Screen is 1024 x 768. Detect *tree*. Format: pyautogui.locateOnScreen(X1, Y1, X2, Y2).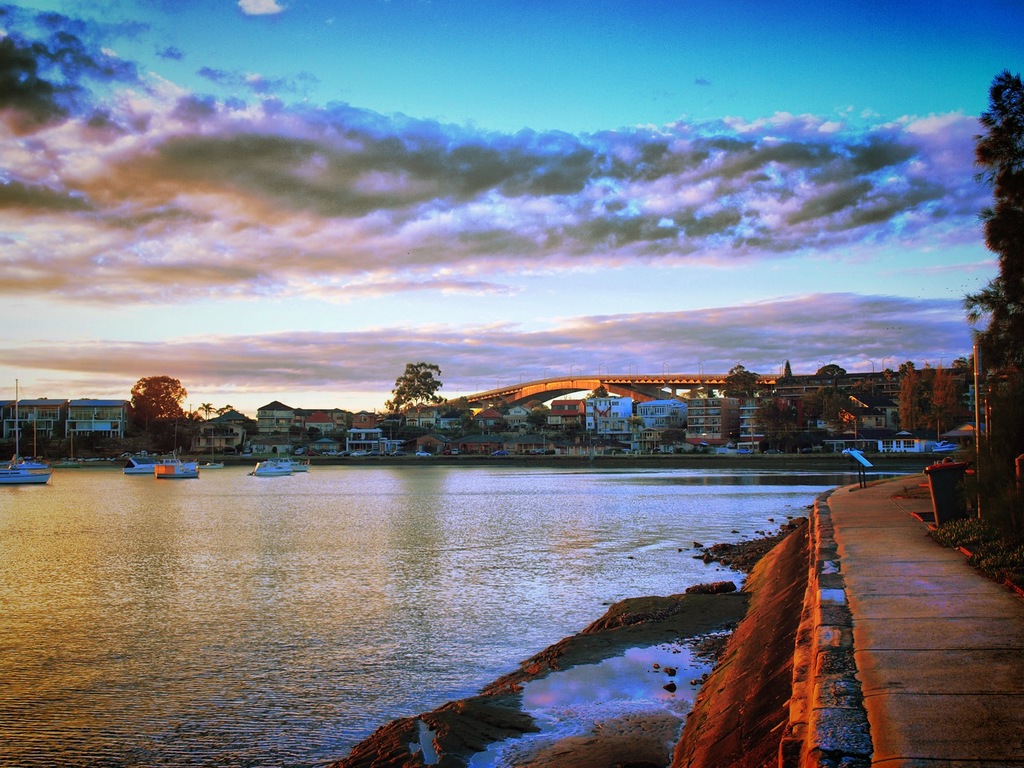
pyautogui.locateOnScreen(660, 427, 686, 453).
